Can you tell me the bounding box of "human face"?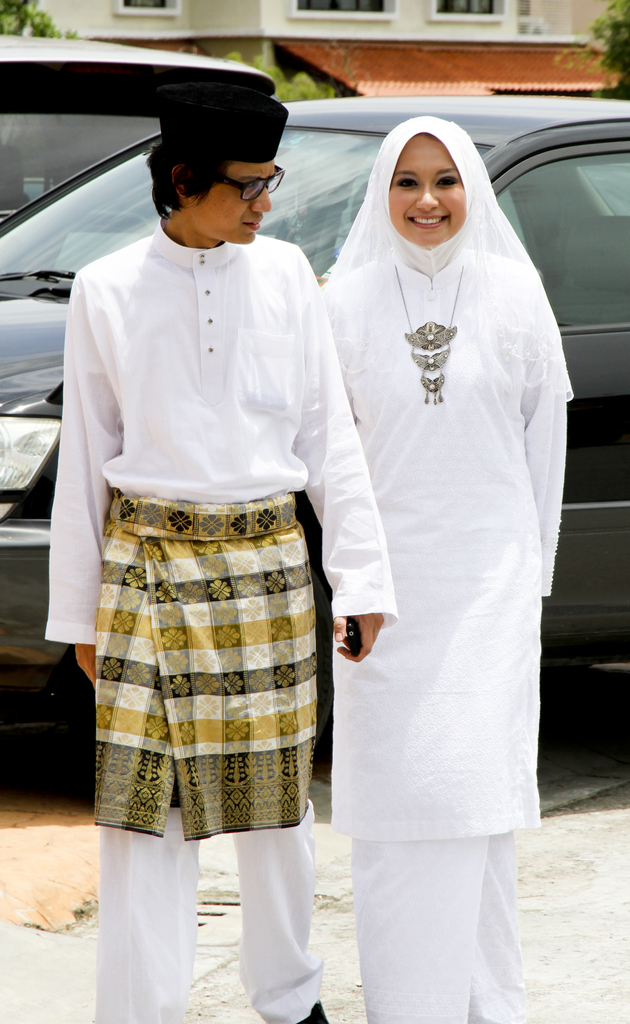
box(198, 161, 275, 244).
